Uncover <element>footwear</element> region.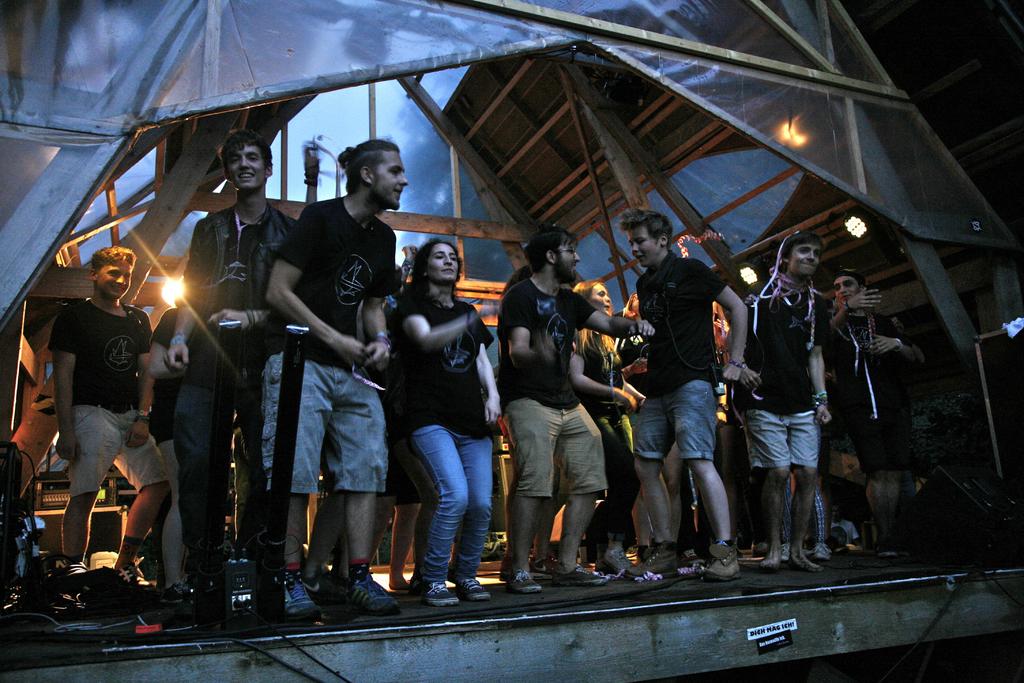
Uncovered: l=629, t=549, r=676, b=575.
